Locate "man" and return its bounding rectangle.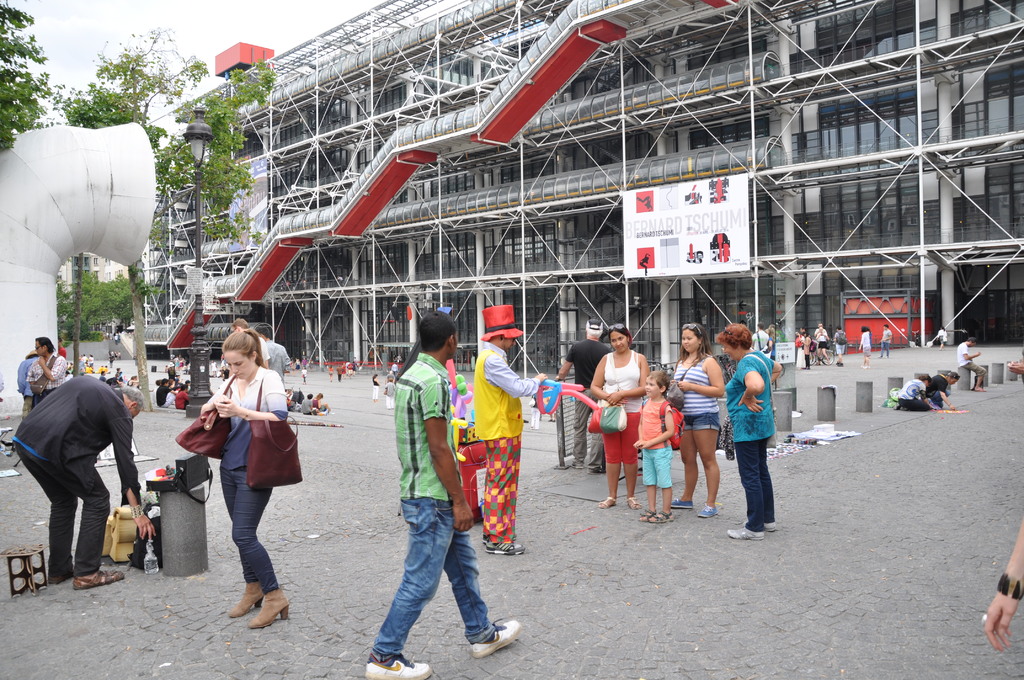
<region>474, 304, 550, 555</region>.
